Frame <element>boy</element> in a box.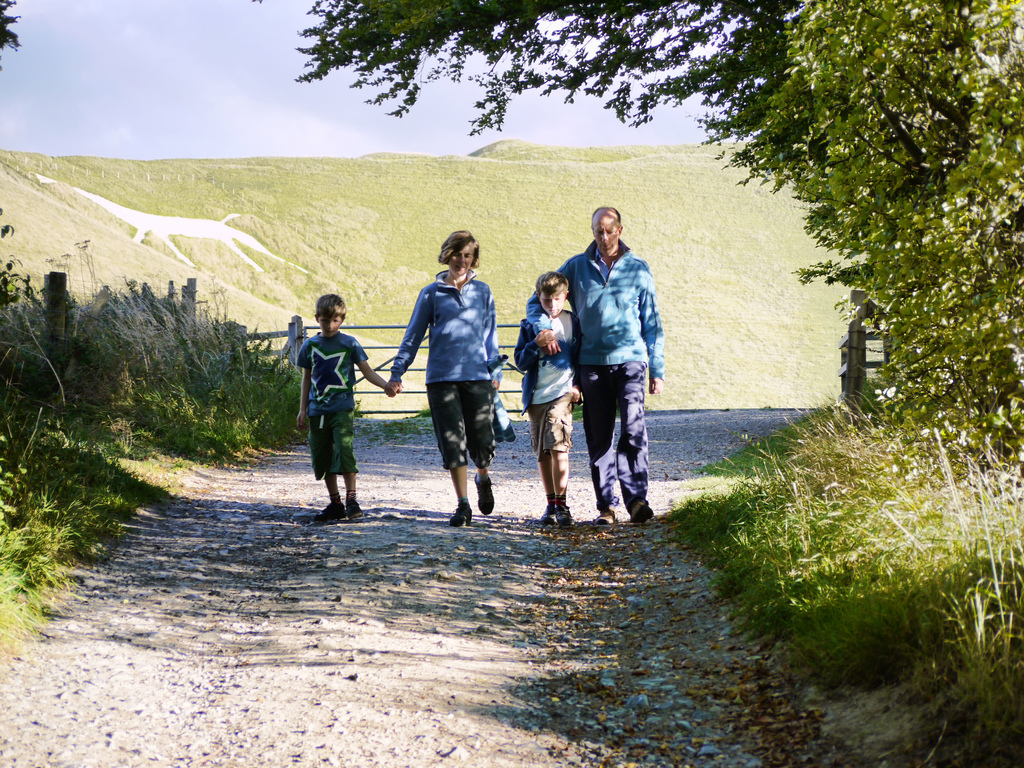
(510,272,582,526).
